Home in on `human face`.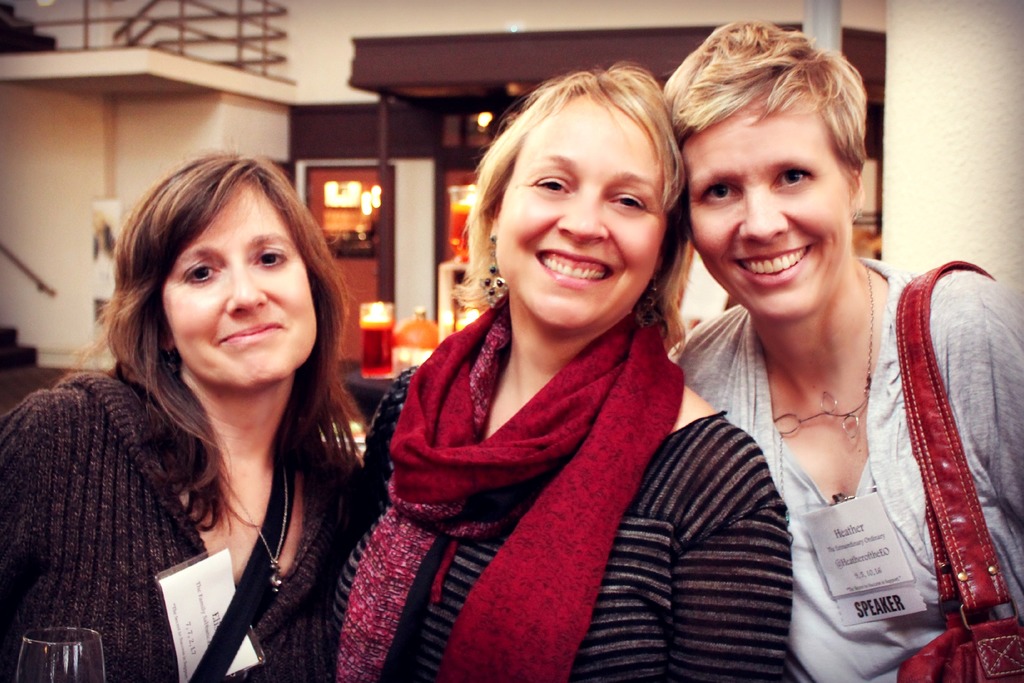
Homed in at (169, 188, 320, 387).
